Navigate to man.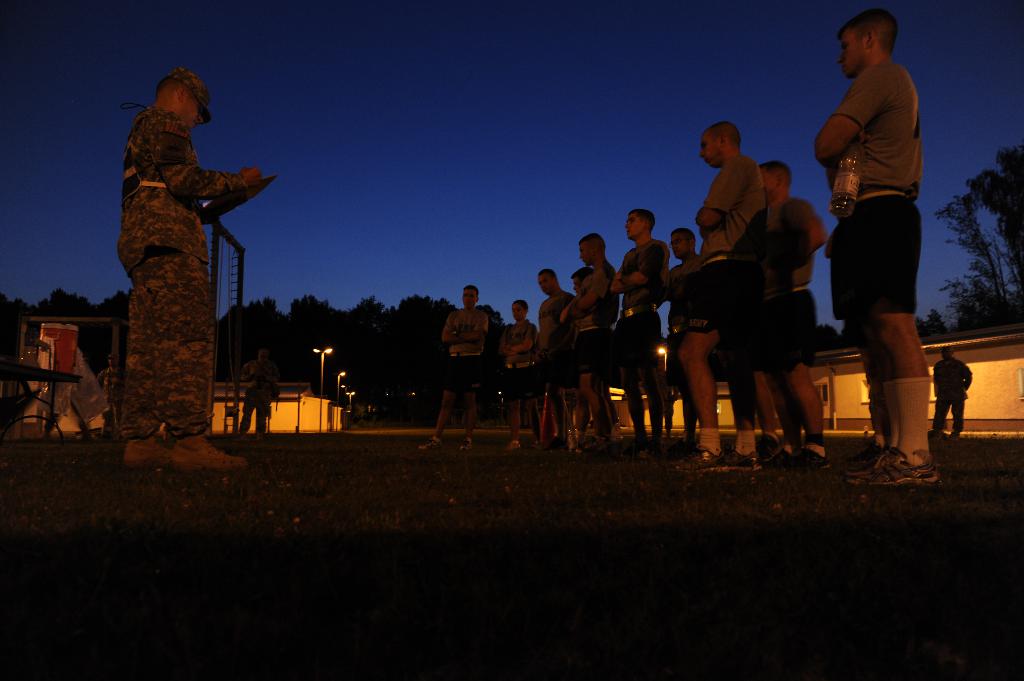
Navigation target: select_region(678, 116, 764, 470).
